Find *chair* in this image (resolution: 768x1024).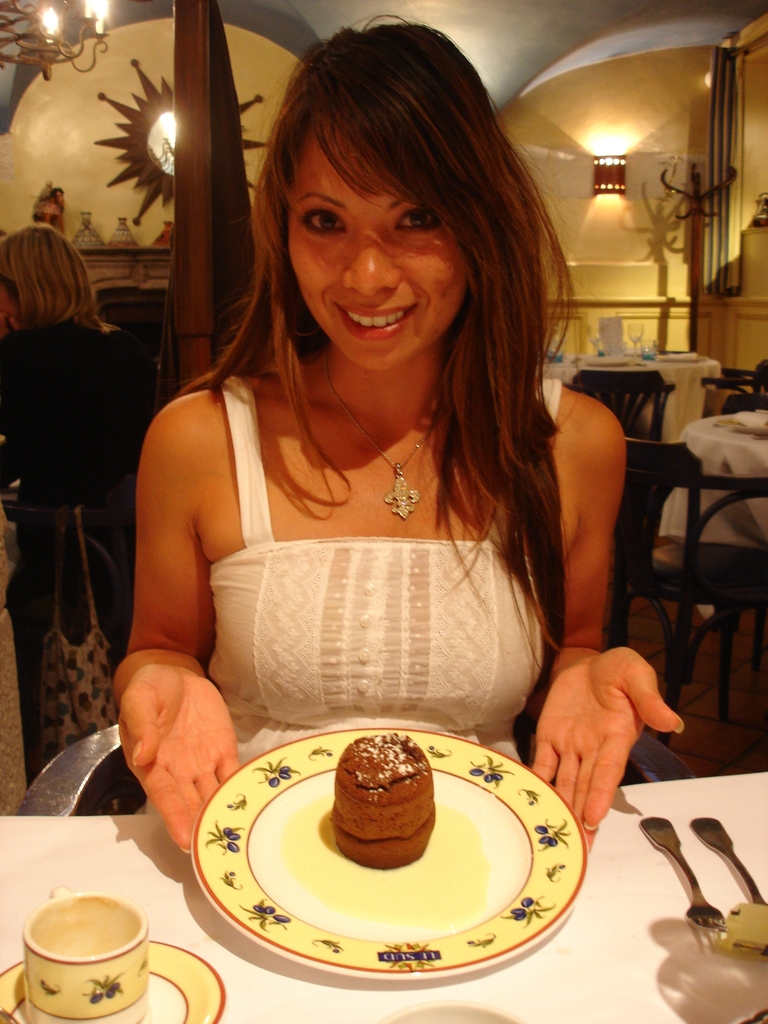
BBox(567, 371, 674, 440).
